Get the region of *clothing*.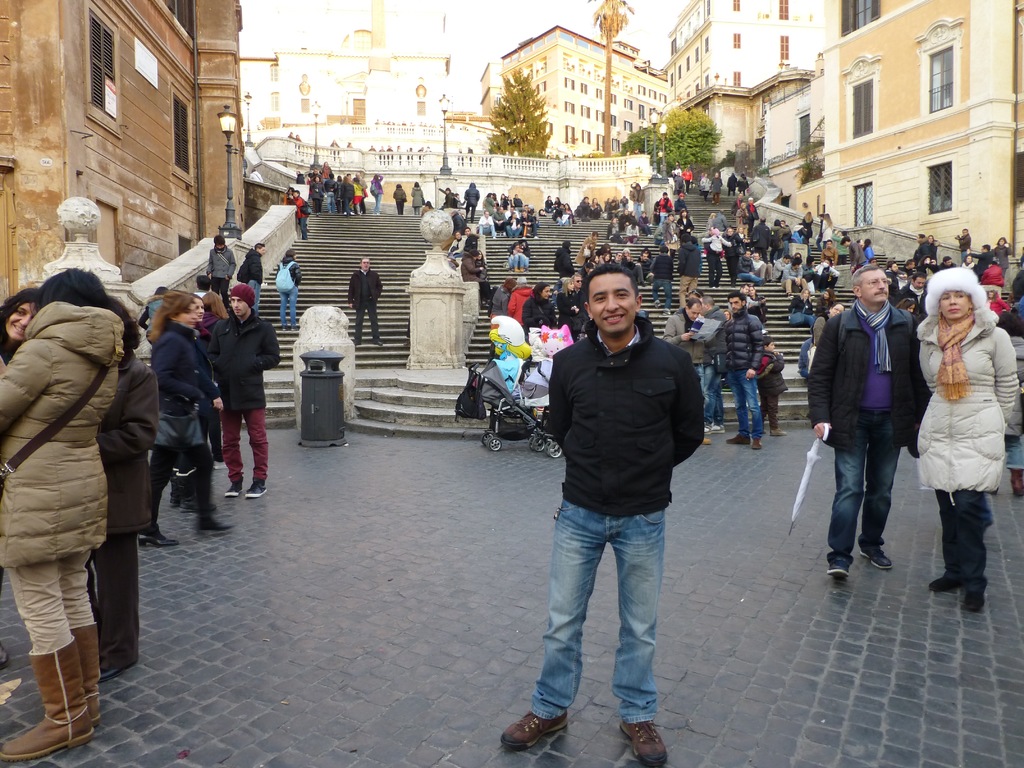
region(321, 166, 334, 180).
